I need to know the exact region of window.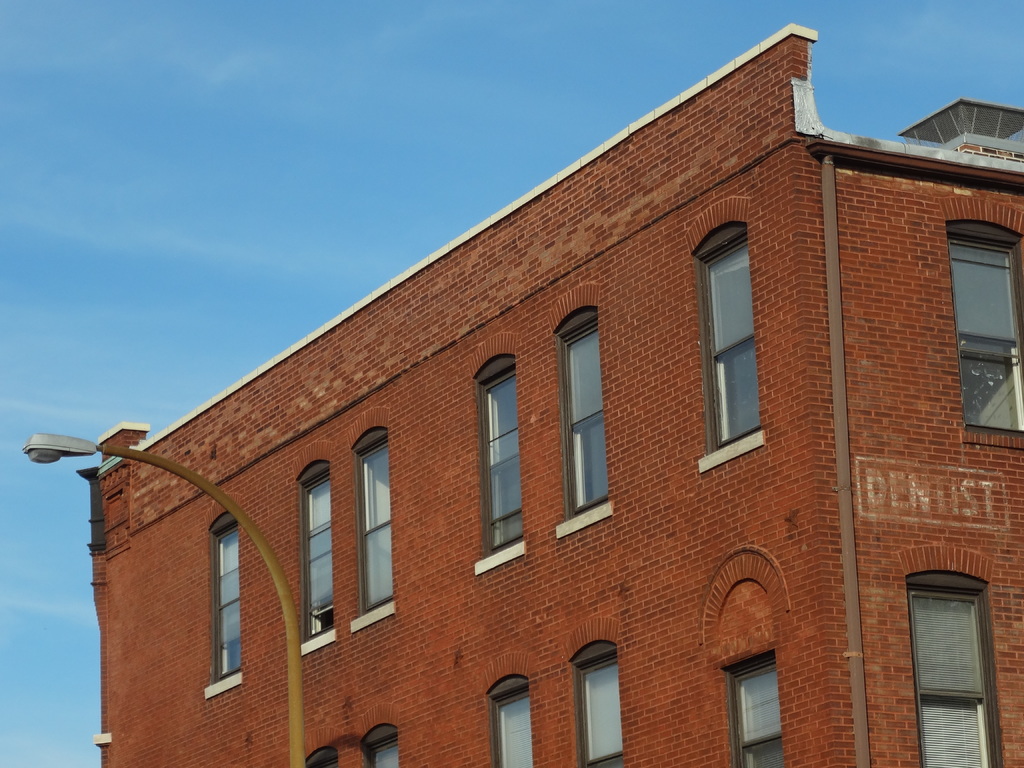
Region: [694,220,759,444].
